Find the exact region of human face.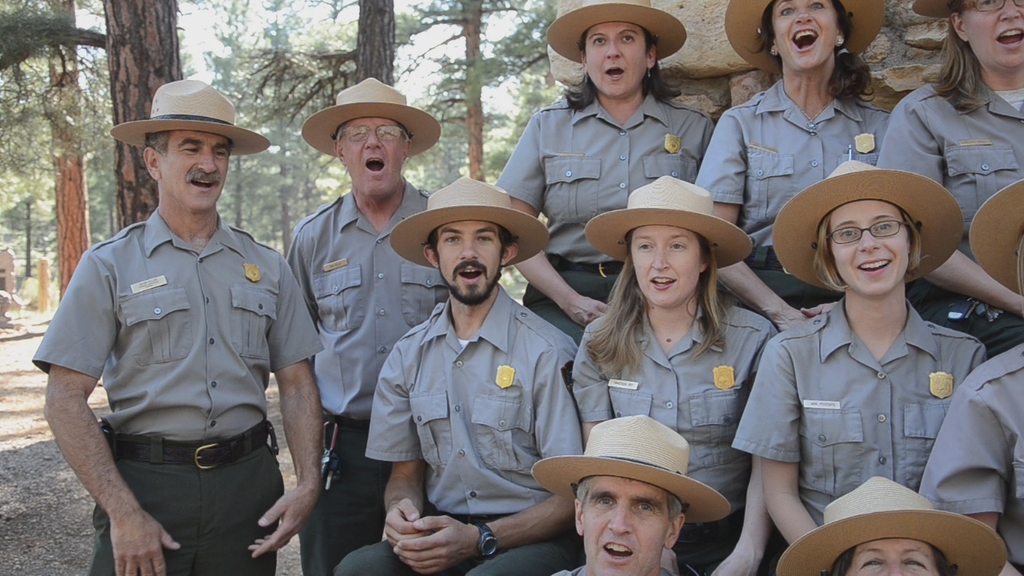
Exact region: pyautogui.locateOnScreen(824, 205, 913, 300).
